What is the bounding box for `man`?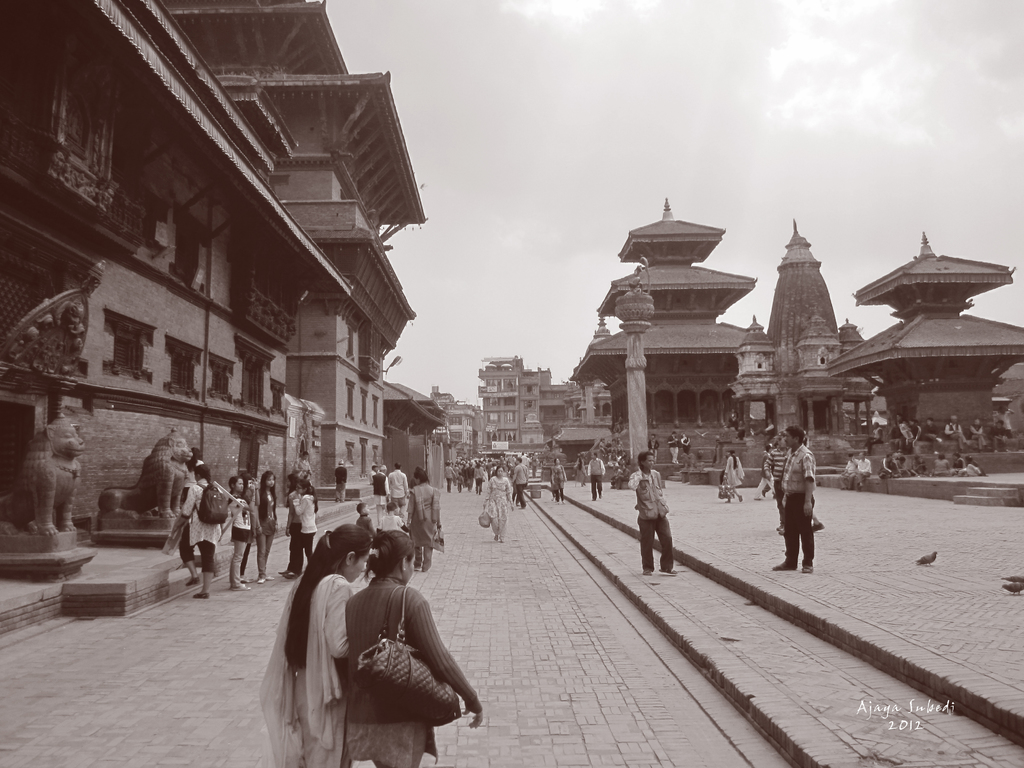
<box>587,452,605,502</box>.
